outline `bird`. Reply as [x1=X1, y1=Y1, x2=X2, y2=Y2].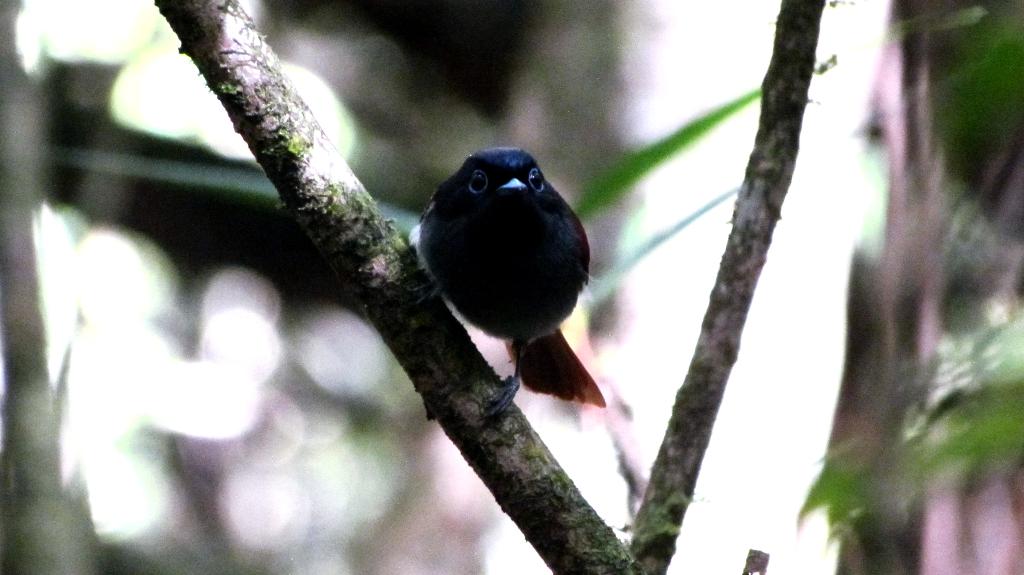
[x1=398, y1=139, x2=603, y2=410].
